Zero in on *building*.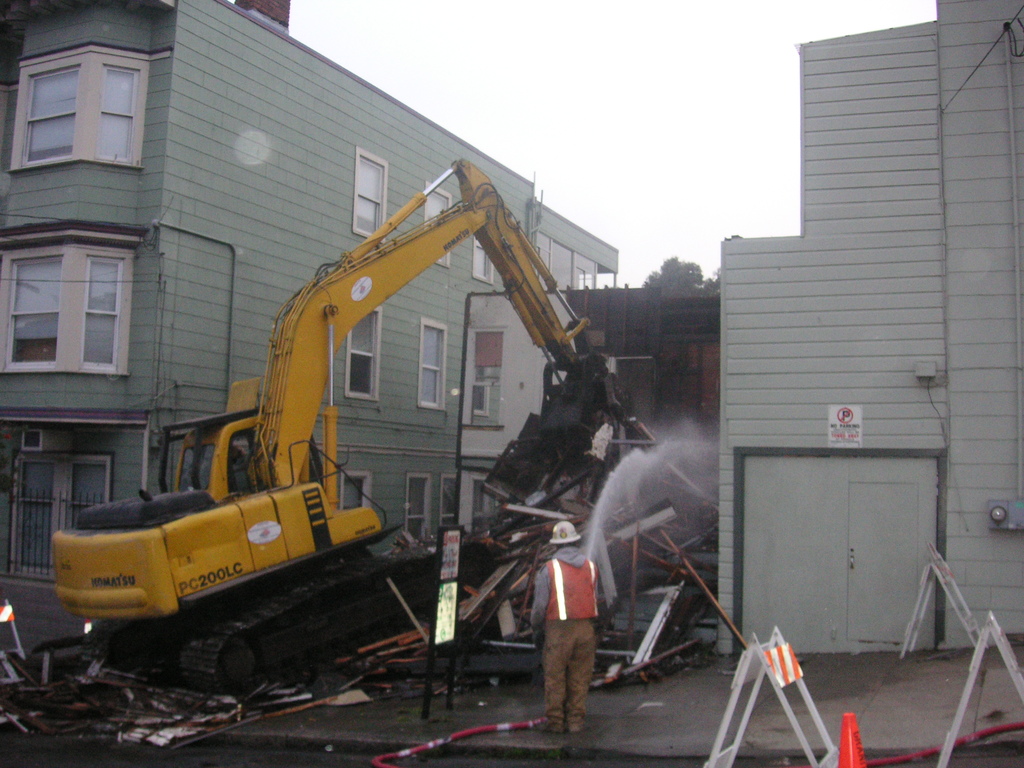
Zeroed in: BBox(0, 0, 620, 589).
